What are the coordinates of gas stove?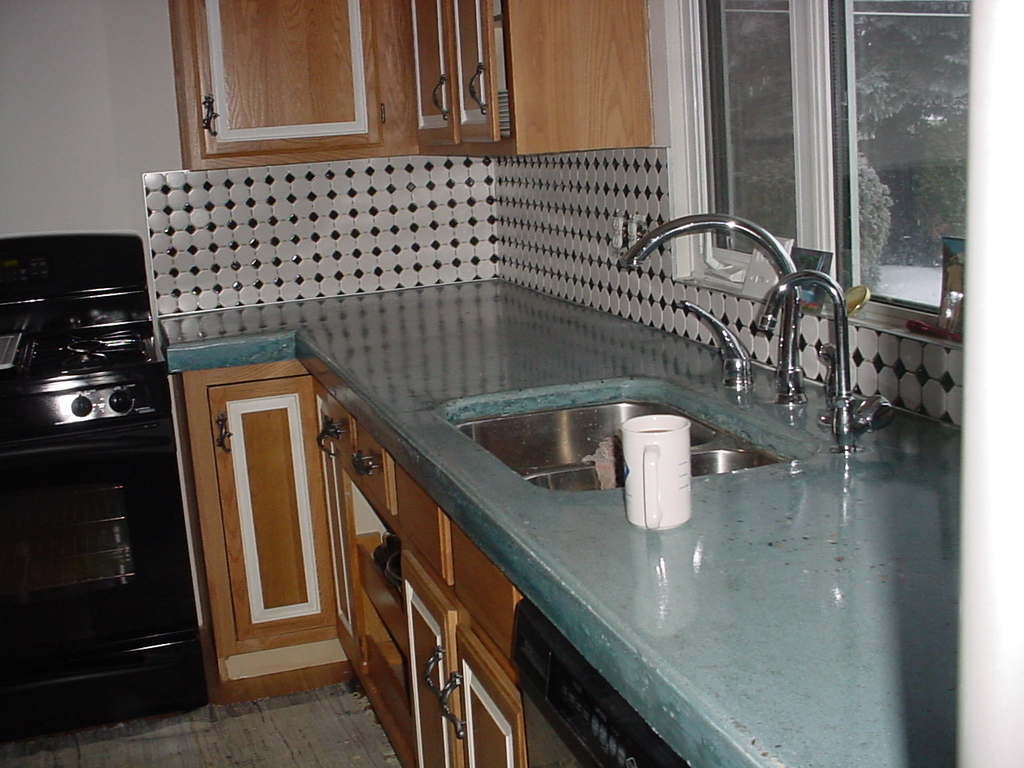
box=[0, 286, 147, 386].
